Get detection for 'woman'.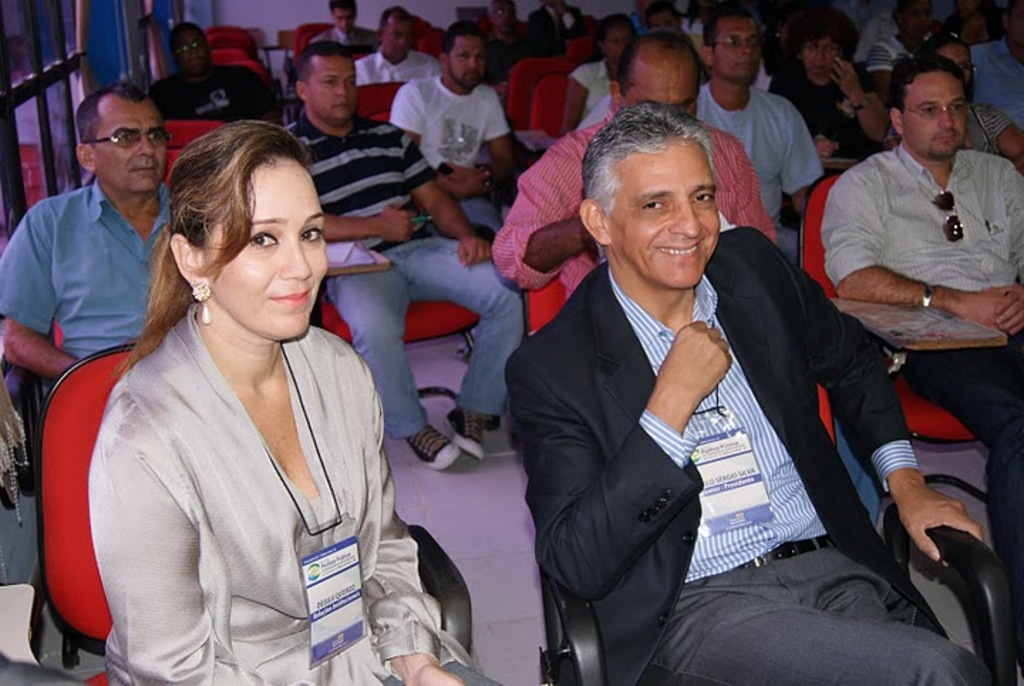
Detection: 70 104 408 676.
